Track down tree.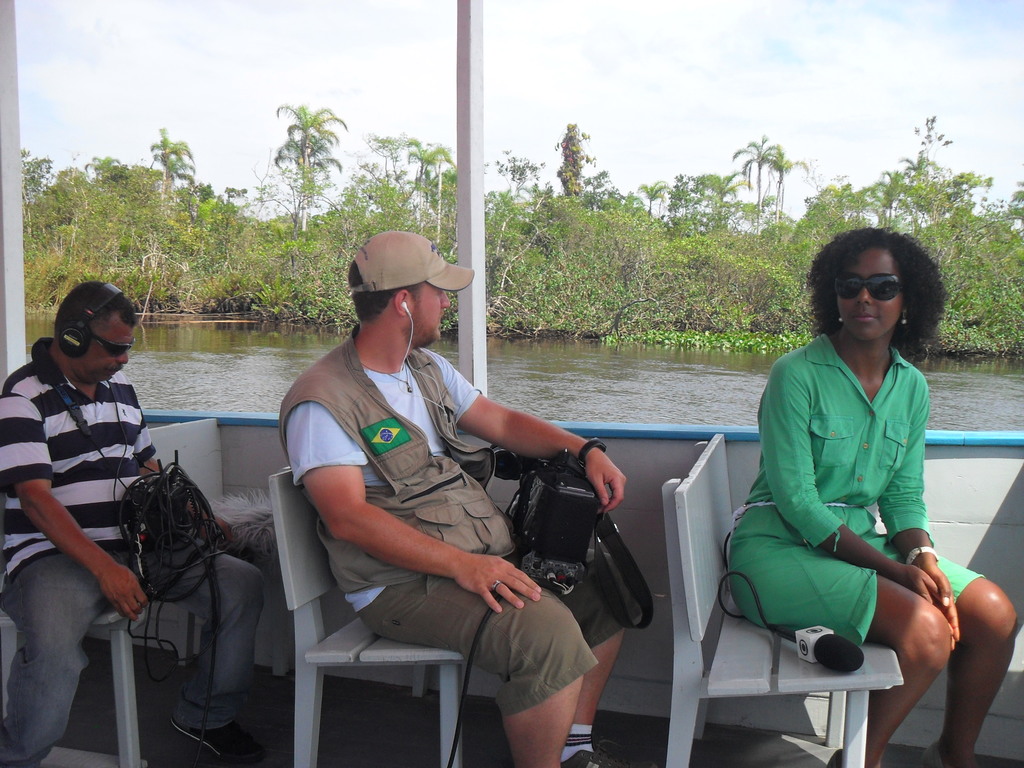
Tracked to region(503, 154, 541, 256).
